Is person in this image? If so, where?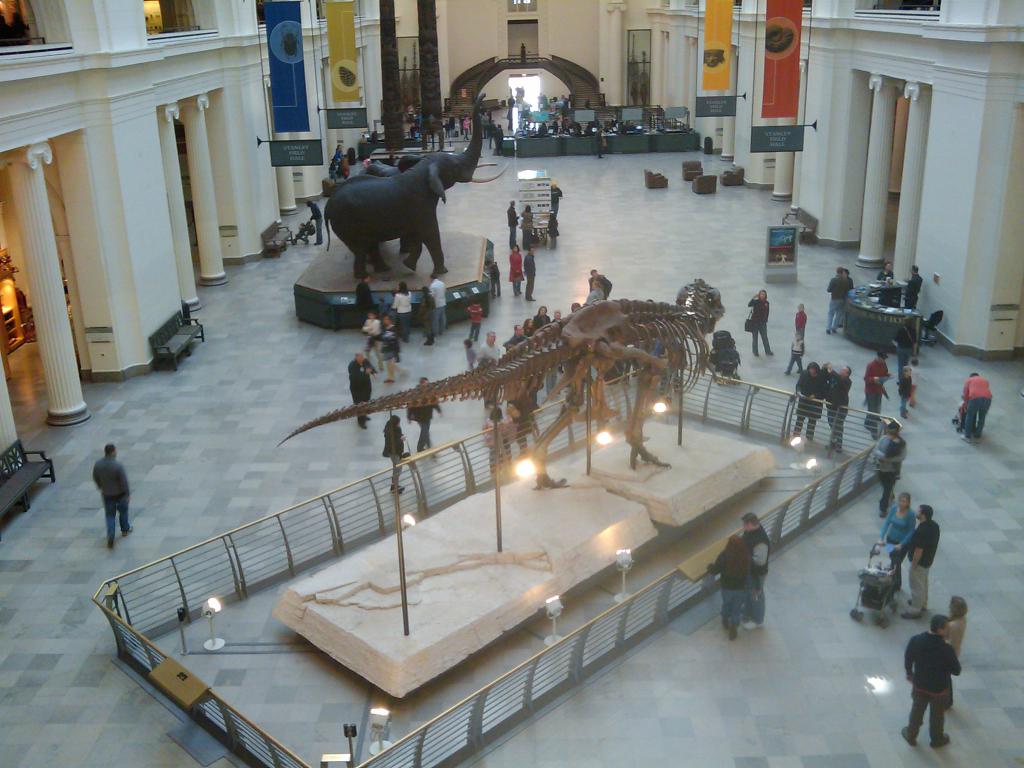
Yes, at 355,274,379,311.
